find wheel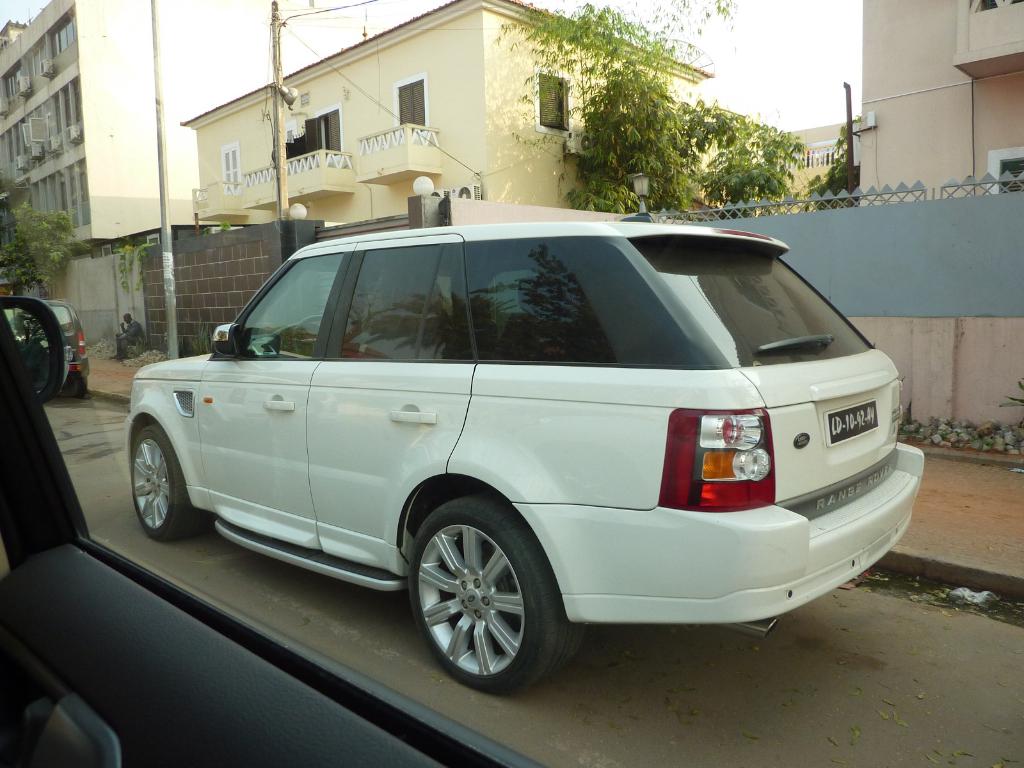
(x1=63, y1=372, x2=88, y2=400)
